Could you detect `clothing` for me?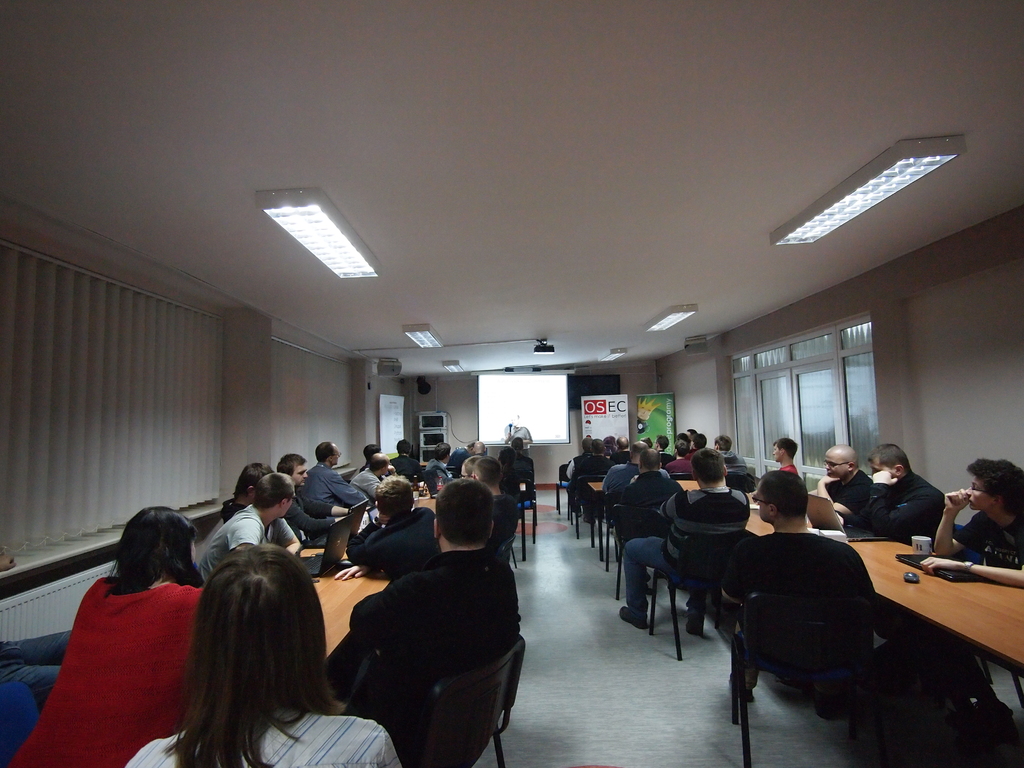
Detection result: 486/488/525/554.
